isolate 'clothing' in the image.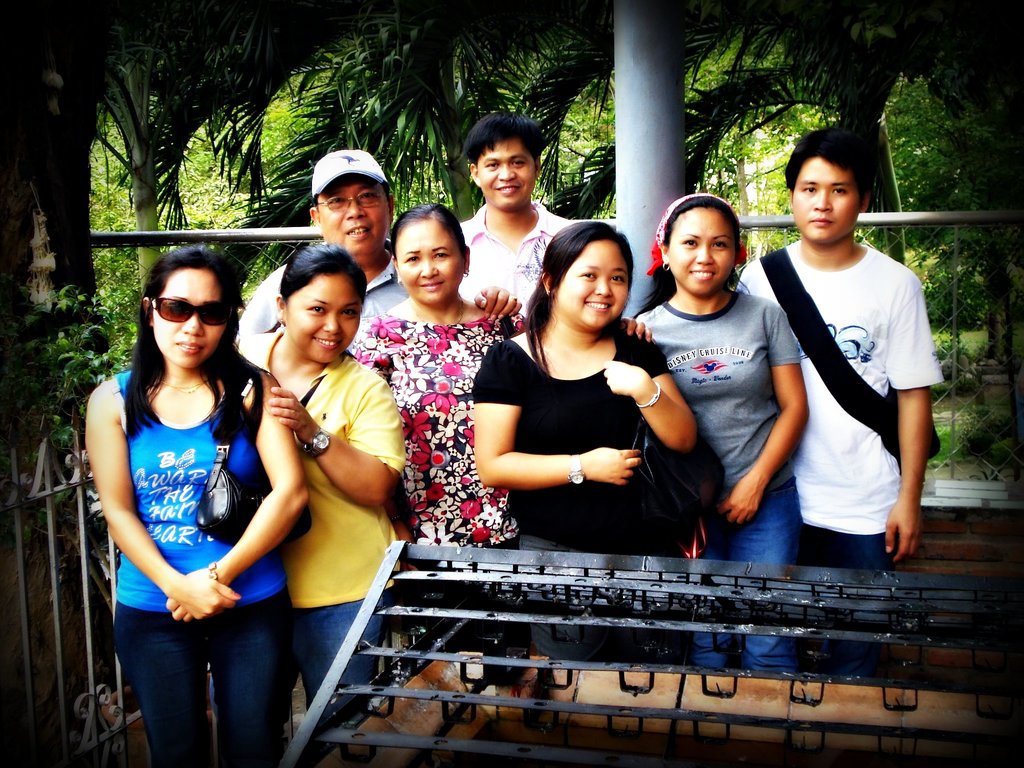
Isolated region: rect(225, 324, 412, 611).
